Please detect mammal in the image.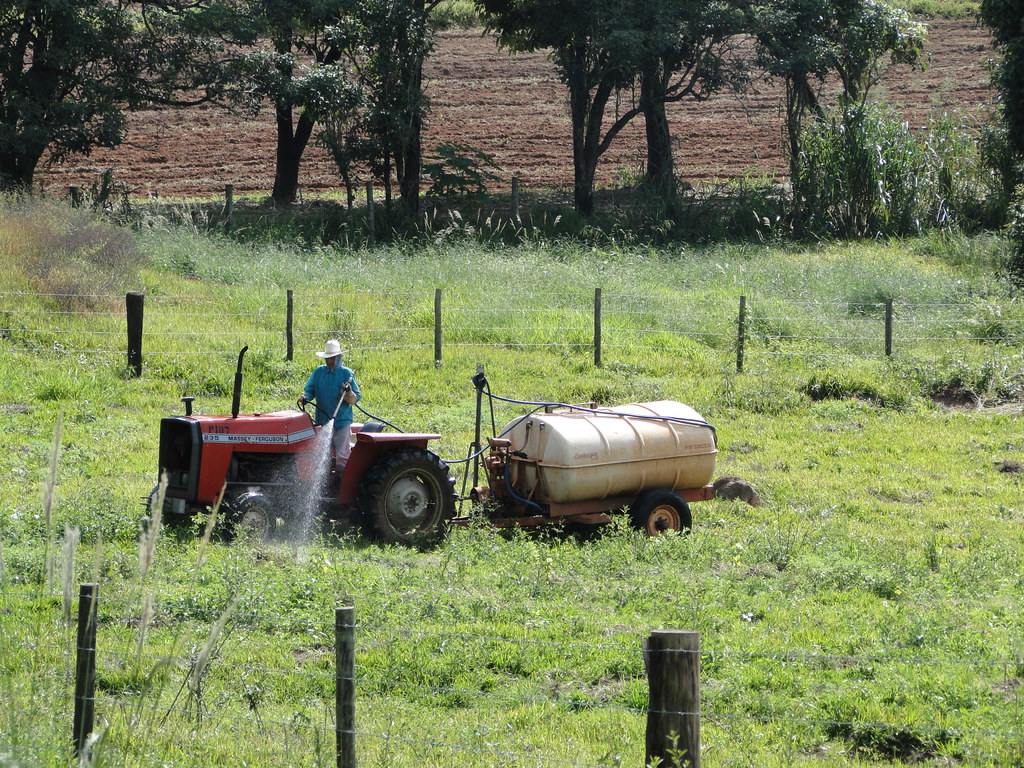
[x1=285, y1=326, x2=372, y2=502].
